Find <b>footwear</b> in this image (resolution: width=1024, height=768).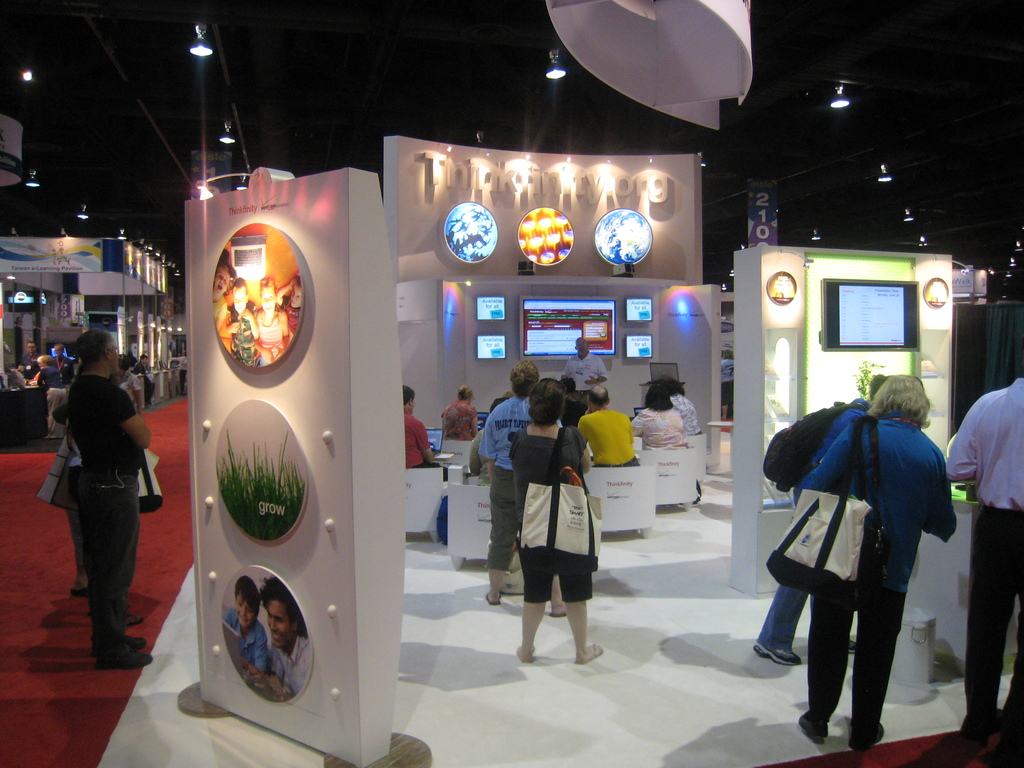
rect(847, 724, 888, 750).
